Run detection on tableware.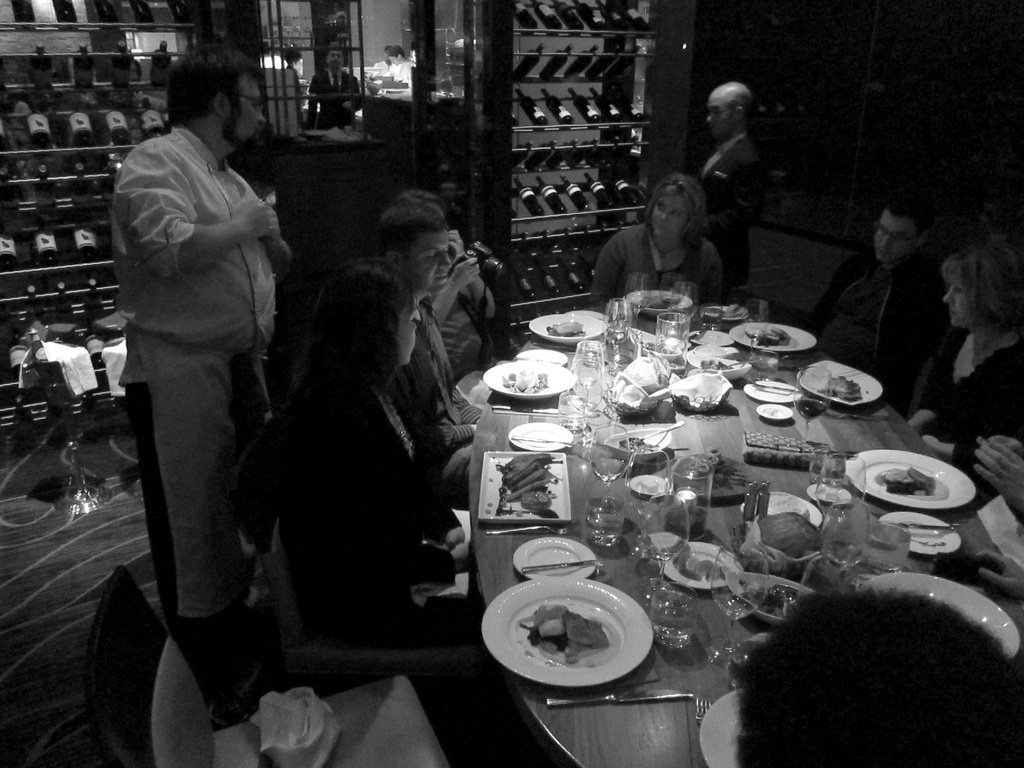
Result: rect(570, 310, 611, 319).
